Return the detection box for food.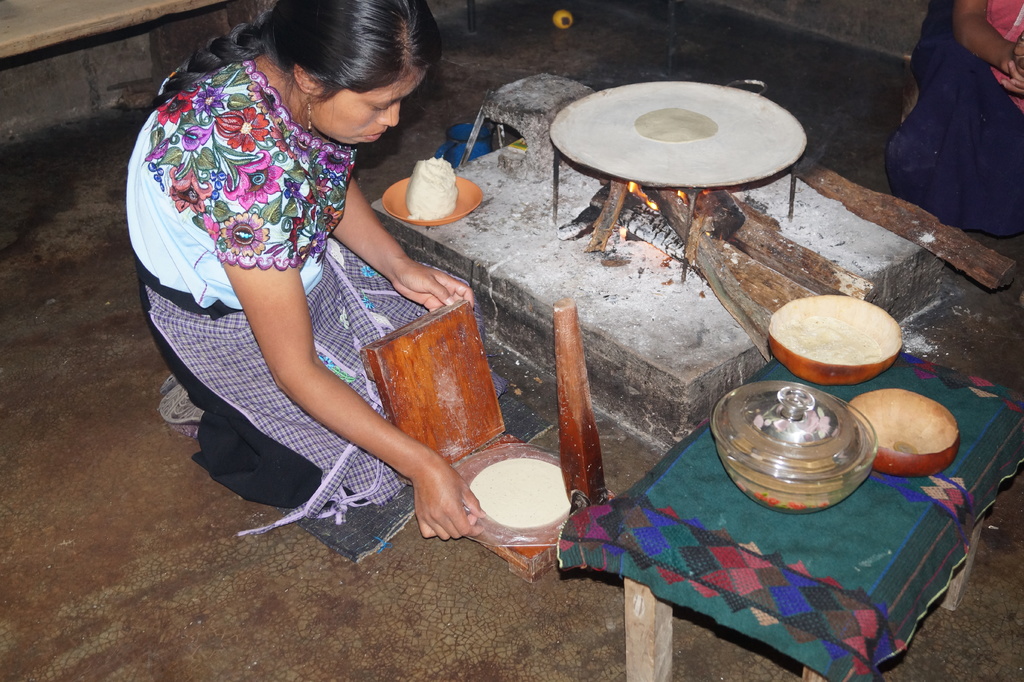
x1=468 y1=463 x2=569 y2=529.
